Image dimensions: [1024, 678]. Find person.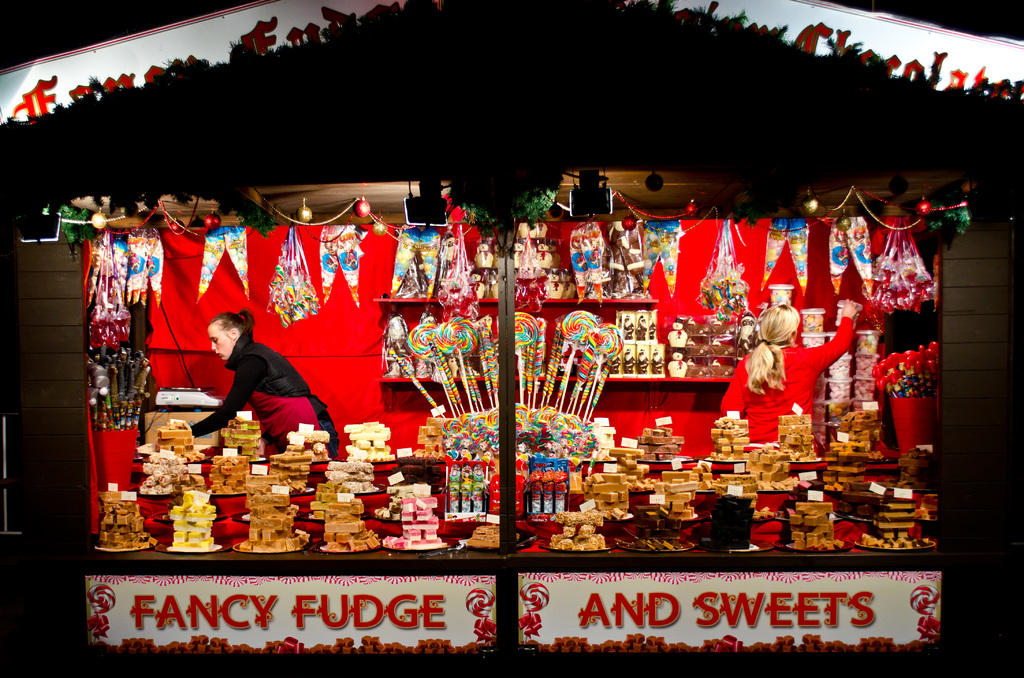
detection(193, 303, 340, 456).
